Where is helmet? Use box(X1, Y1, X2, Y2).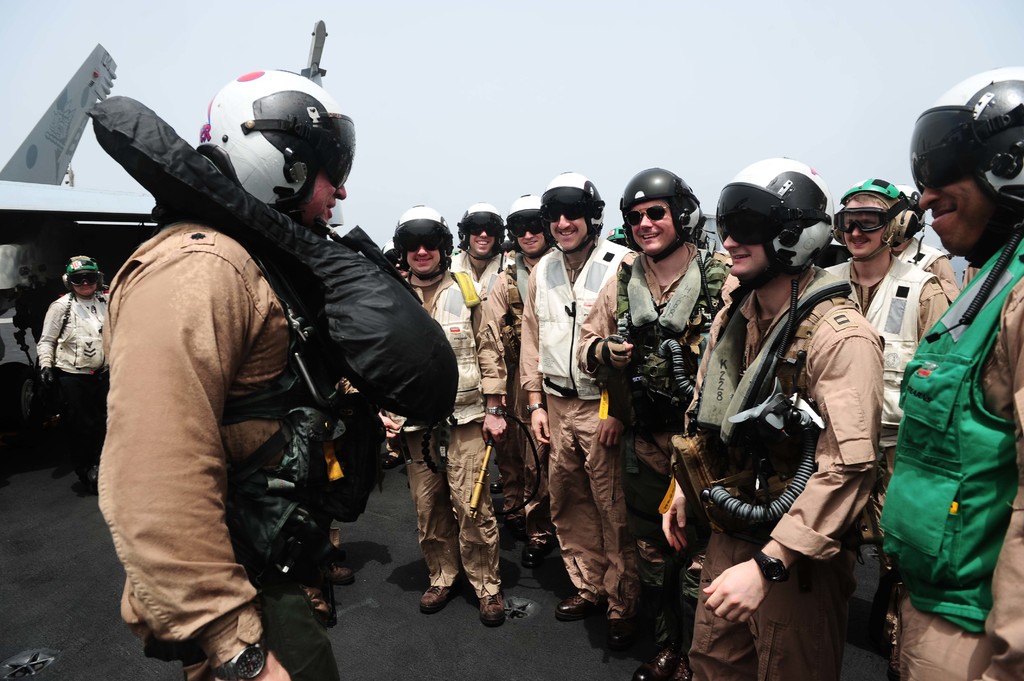
box(538, 168, 604, 255).
